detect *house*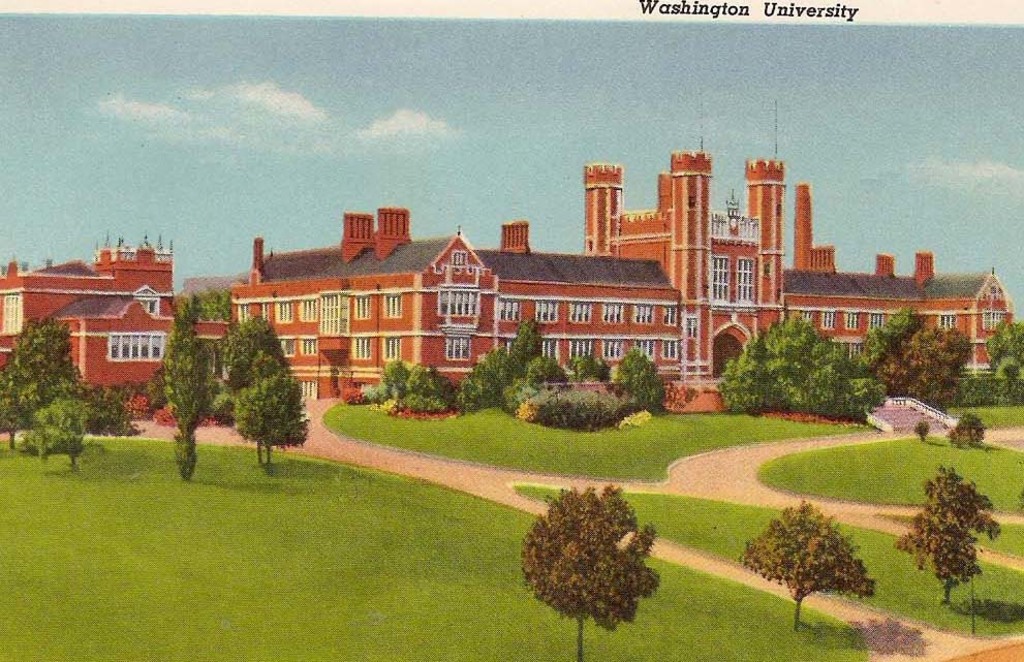
bbox(798, 256, 1005, 383)
